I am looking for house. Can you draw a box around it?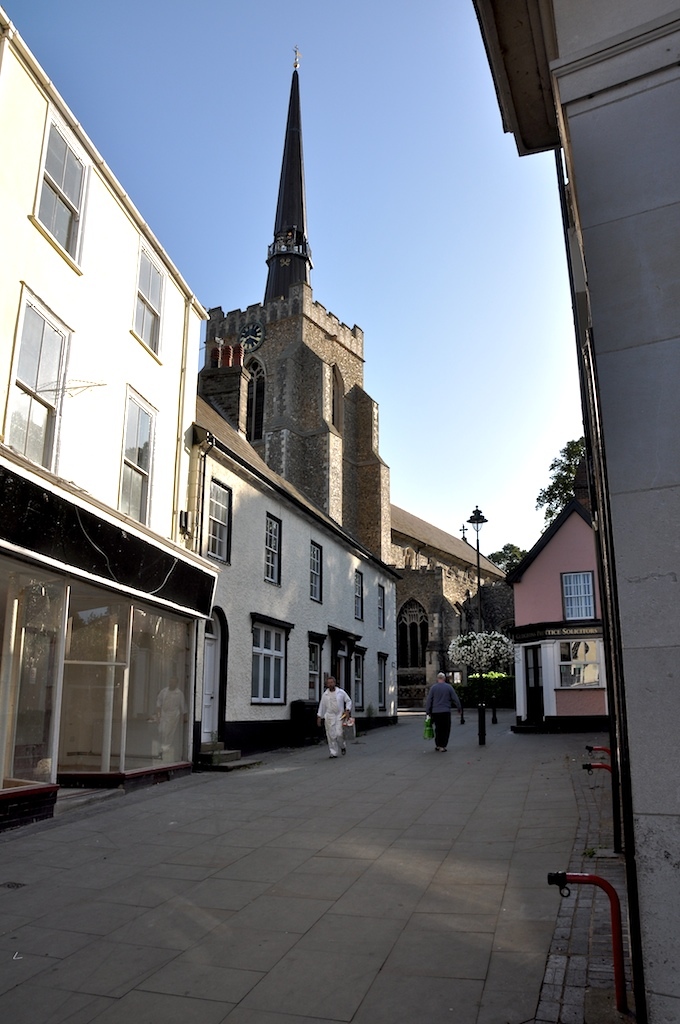
Sure, the bounding box is select_region(190, 395, 396, 775).
